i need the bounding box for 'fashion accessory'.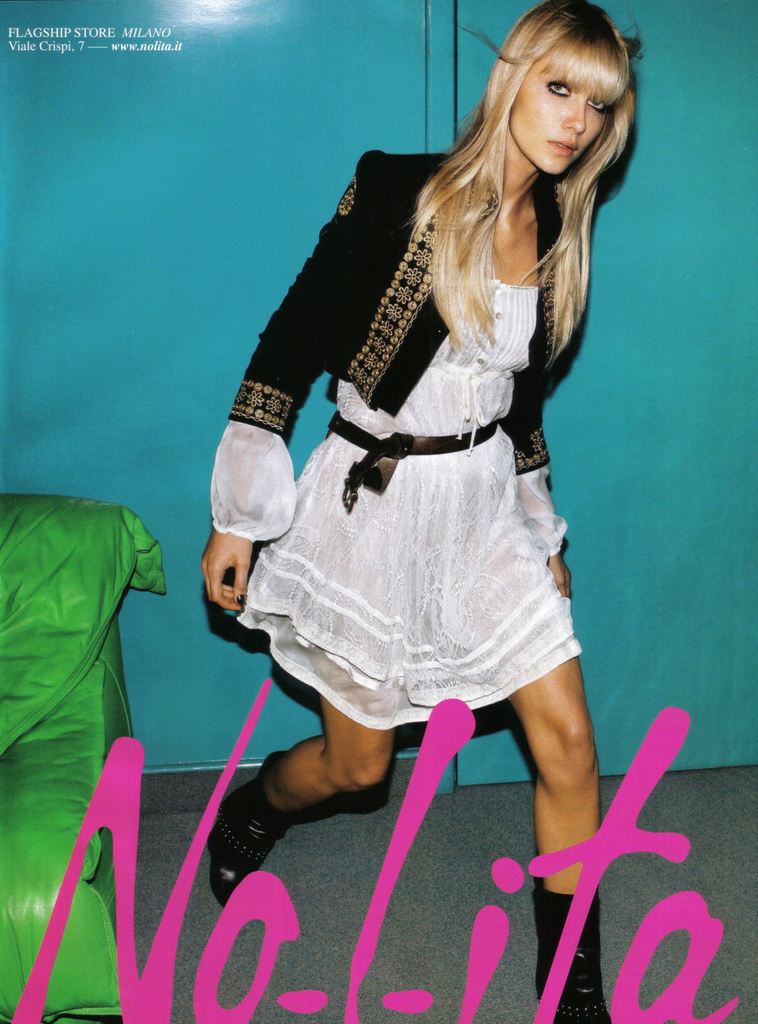
Here it is: locate(531, 877, 610, 1023).
